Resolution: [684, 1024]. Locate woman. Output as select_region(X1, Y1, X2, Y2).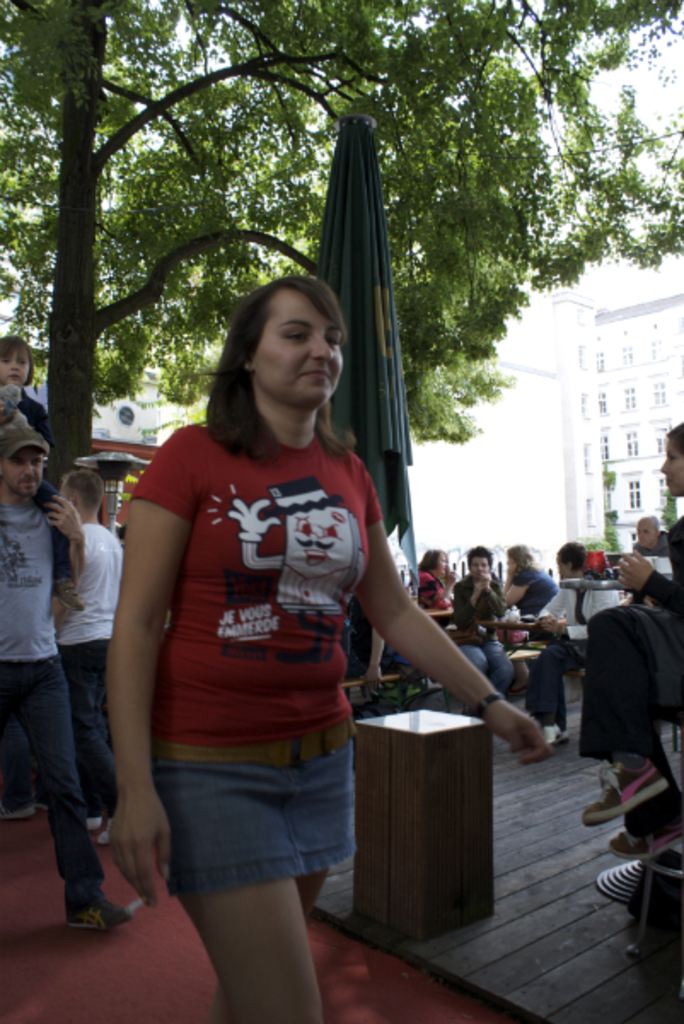
select_region(97, 266, 554, 1022).
